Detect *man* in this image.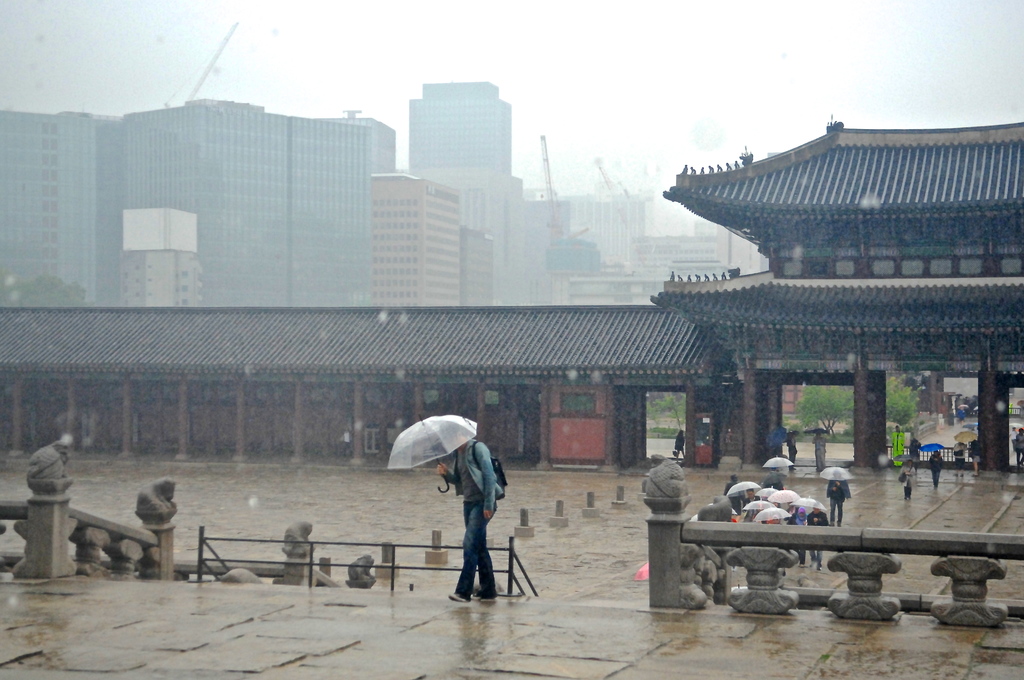
Detection: box(740, 488, 760, 514).
